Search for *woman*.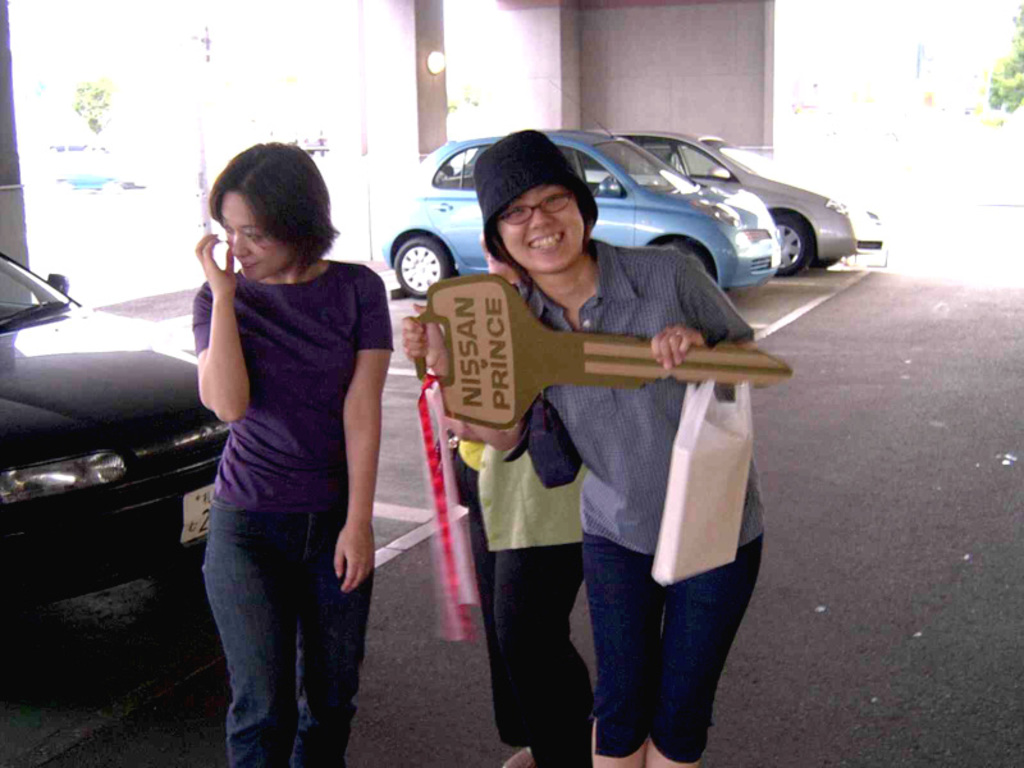
Found at (x1=192, y1=138, x2=394, y2=767).
